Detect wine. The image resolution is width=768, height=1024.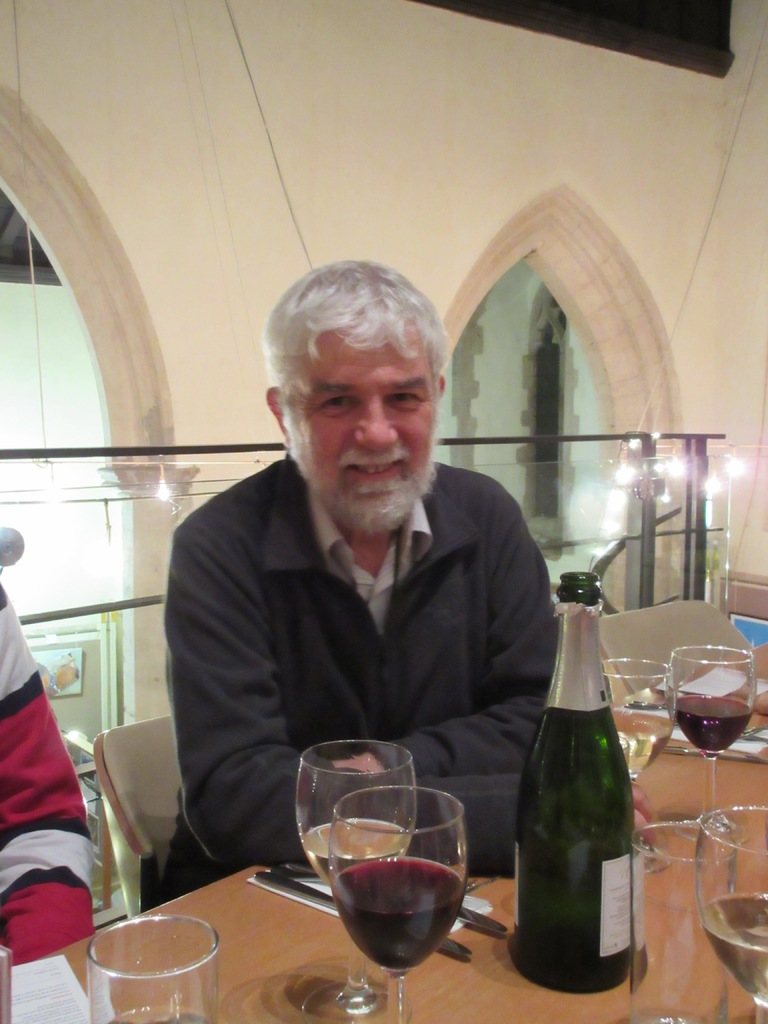
{"left": 517, "top": 601, "right": 643, "bottom": 992}.
